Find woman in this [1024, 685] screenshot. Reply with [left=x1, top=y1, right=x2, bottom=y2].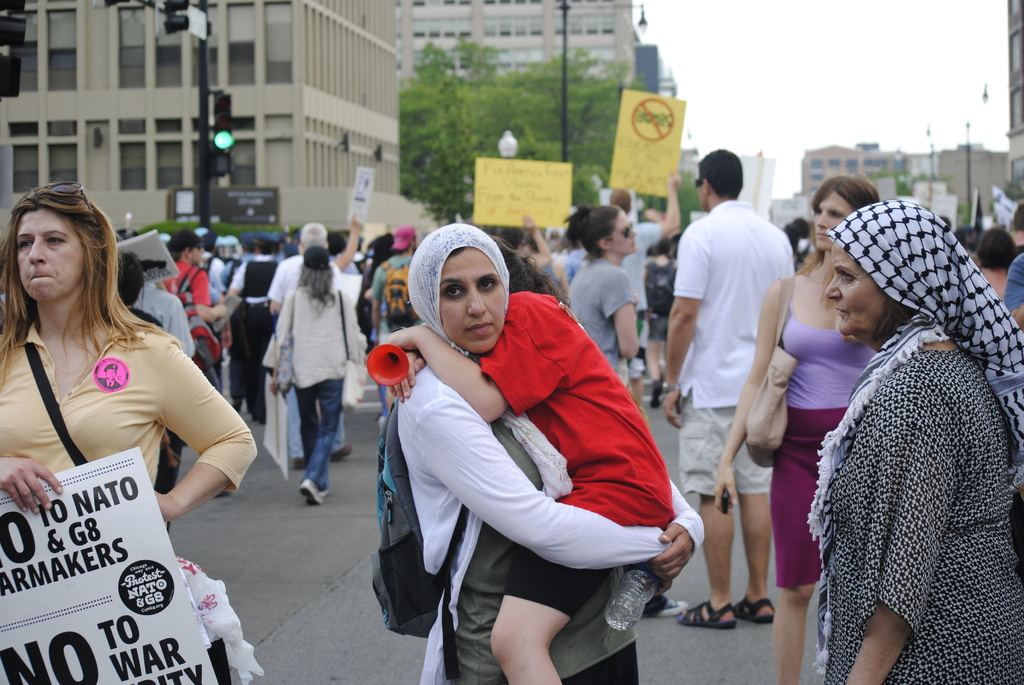
[left=265, top=244, right=365, bottom=503].
